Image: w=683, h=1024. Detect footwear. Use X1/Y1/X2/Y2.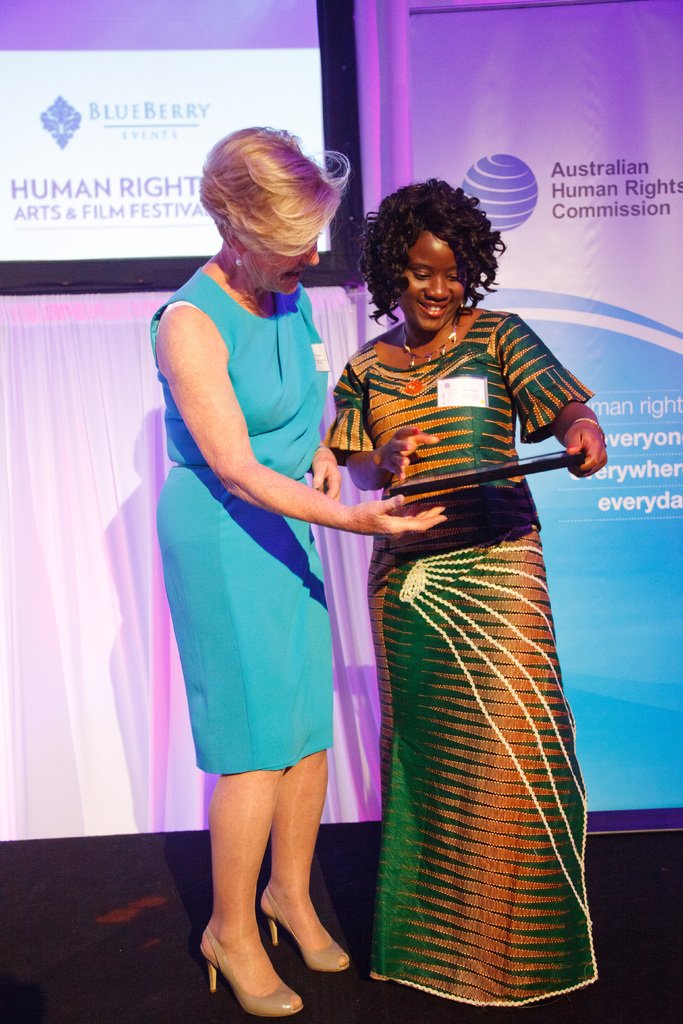
261/886/356/981.
